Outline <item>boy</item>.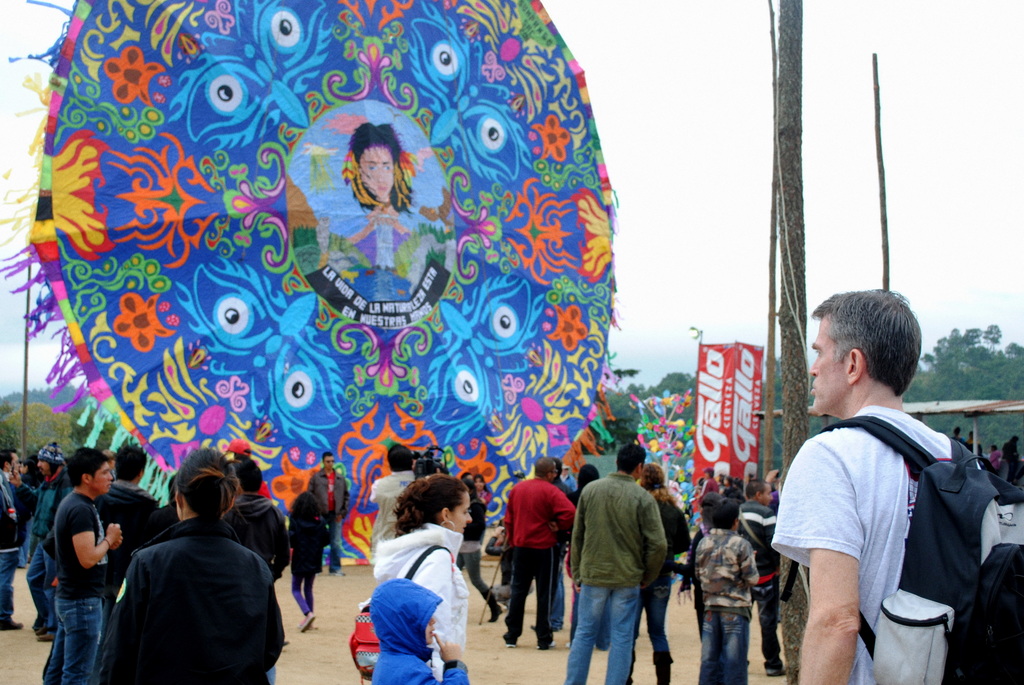
Outline: [693,498,767,684].
